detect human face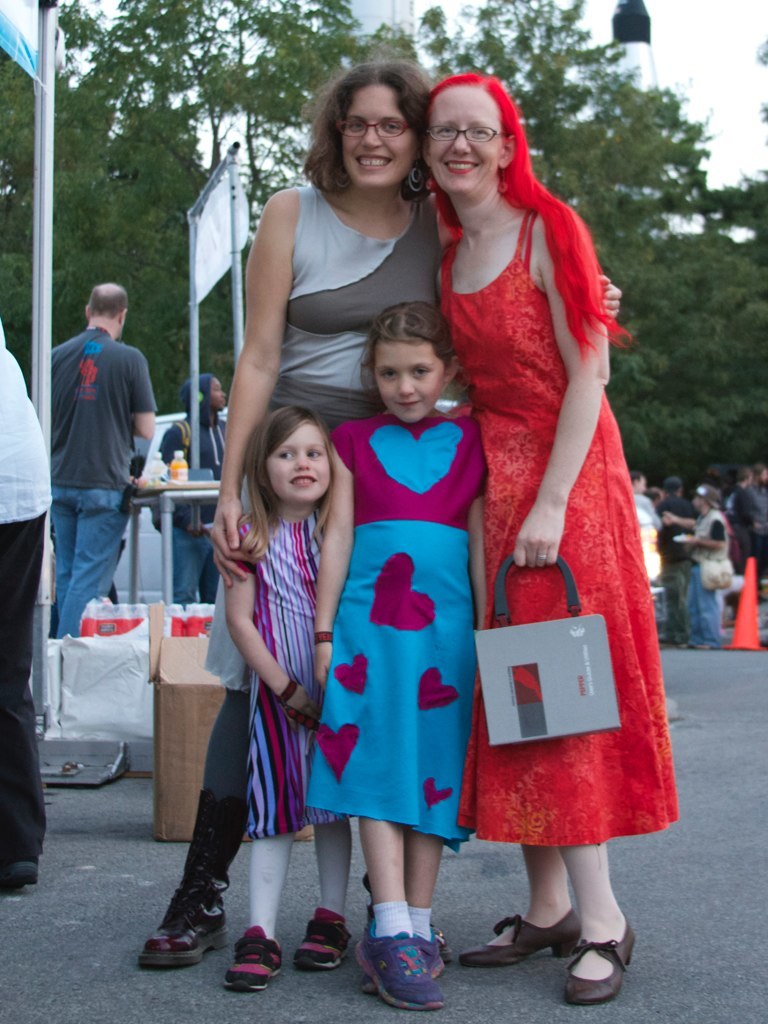
<region>340, 85, 418, 188</region>
